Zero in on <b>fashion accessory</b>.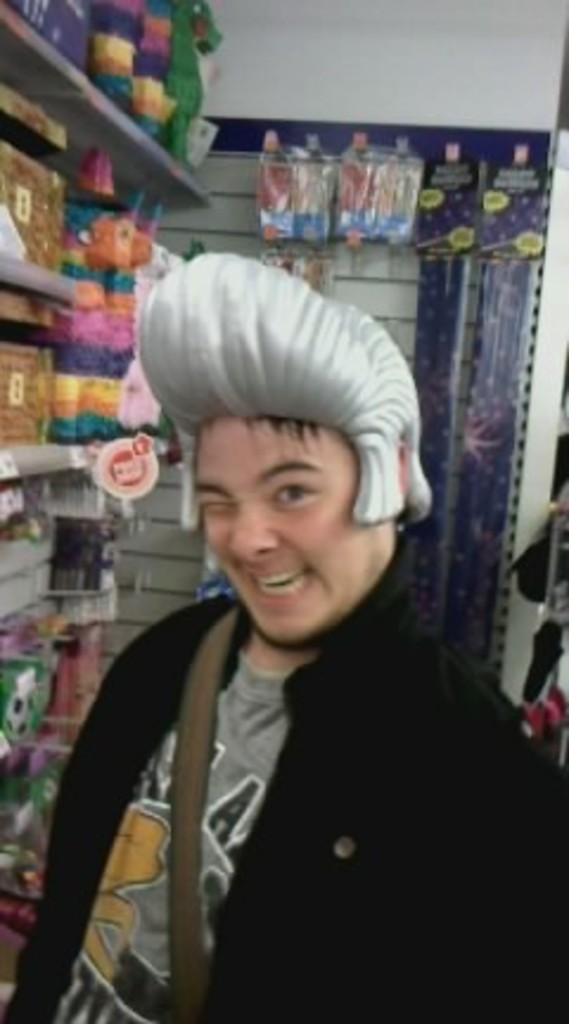
Zeroed in: bbox=[140, 244, 429, 526].
